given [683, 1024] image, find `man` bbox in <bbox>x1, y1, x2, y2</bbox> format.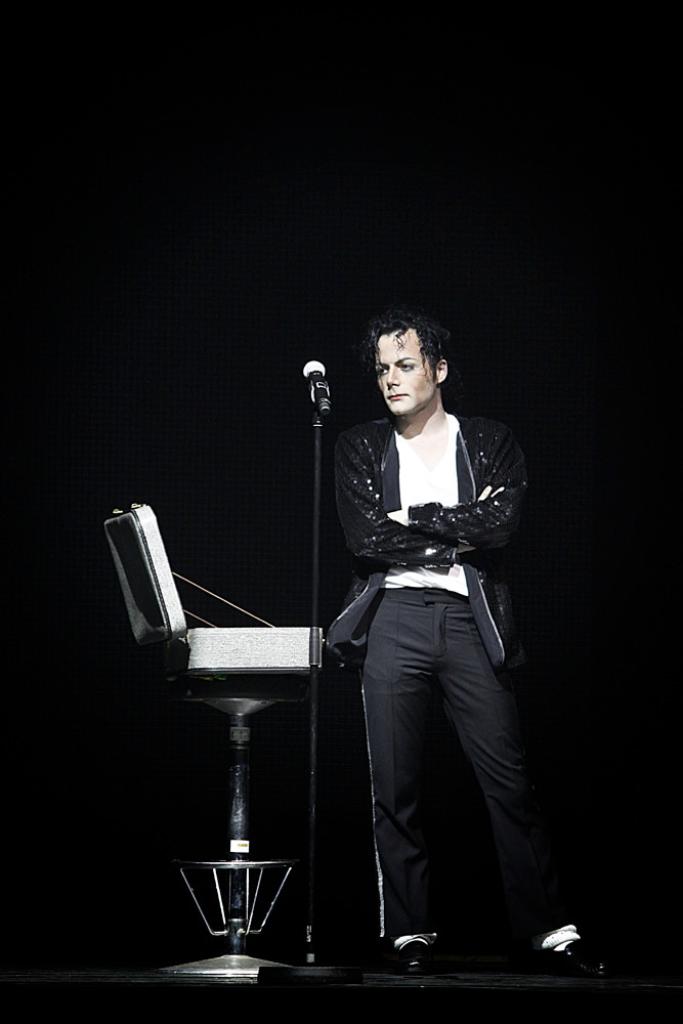
<bbox>302, 314, 546, 968</bbox>.
